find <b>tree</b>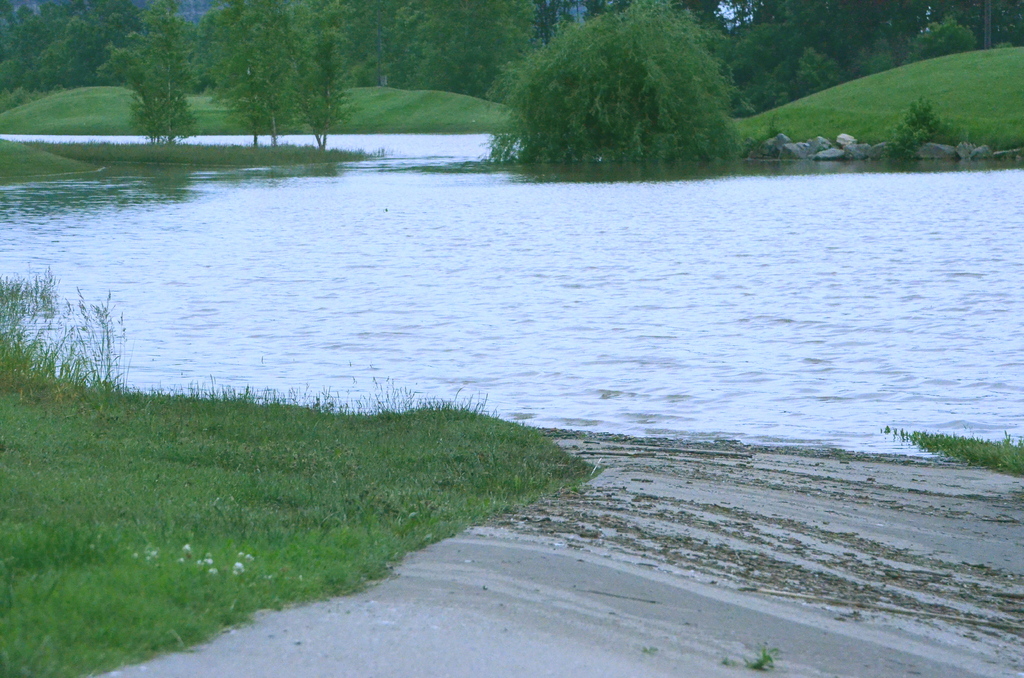
region(115, 8, 196, 163)
